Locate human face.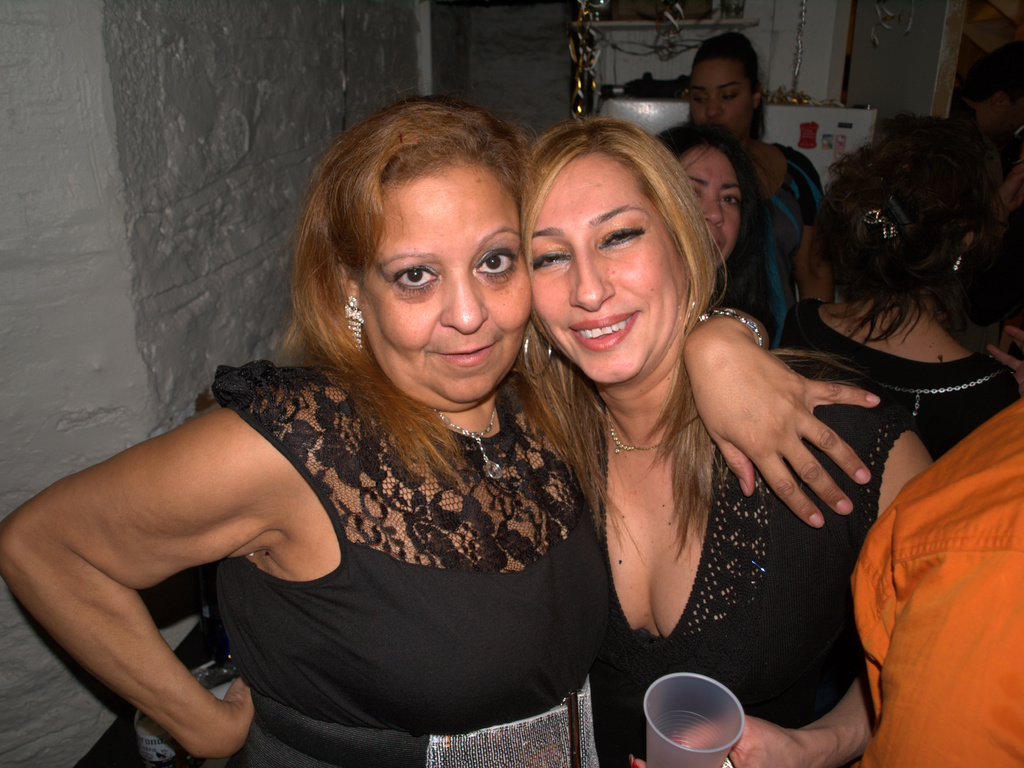
Bounding box: bbox(675, 143, 741, 259).
